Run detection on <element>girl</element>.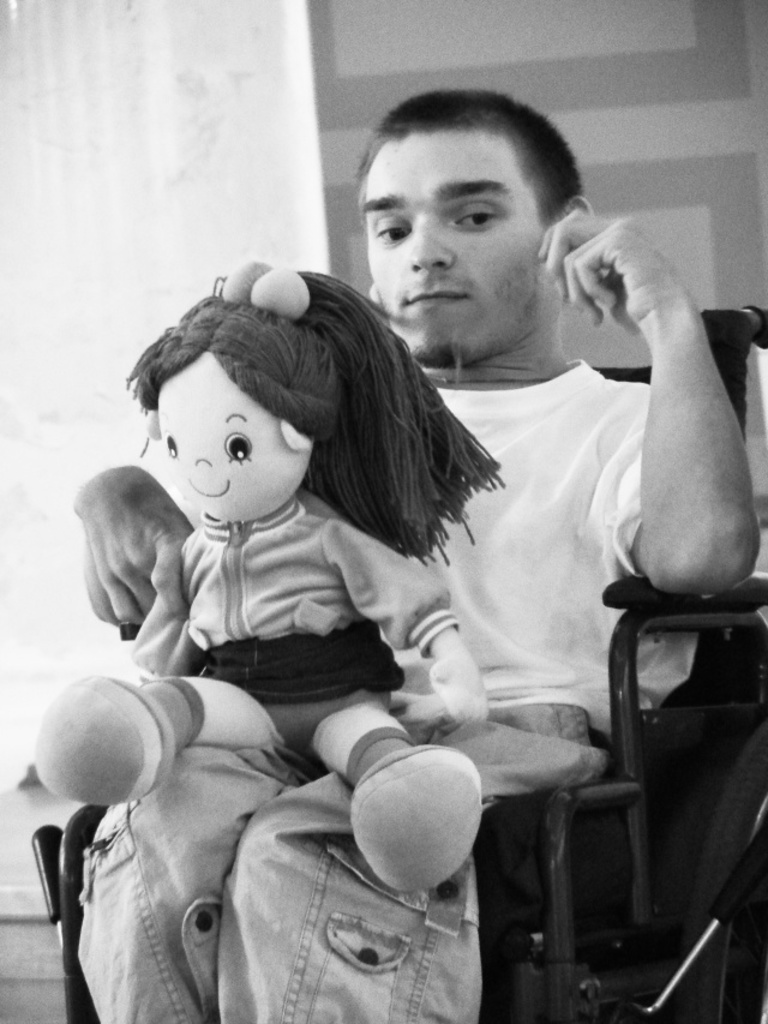
Result: 25 254 509 890.
